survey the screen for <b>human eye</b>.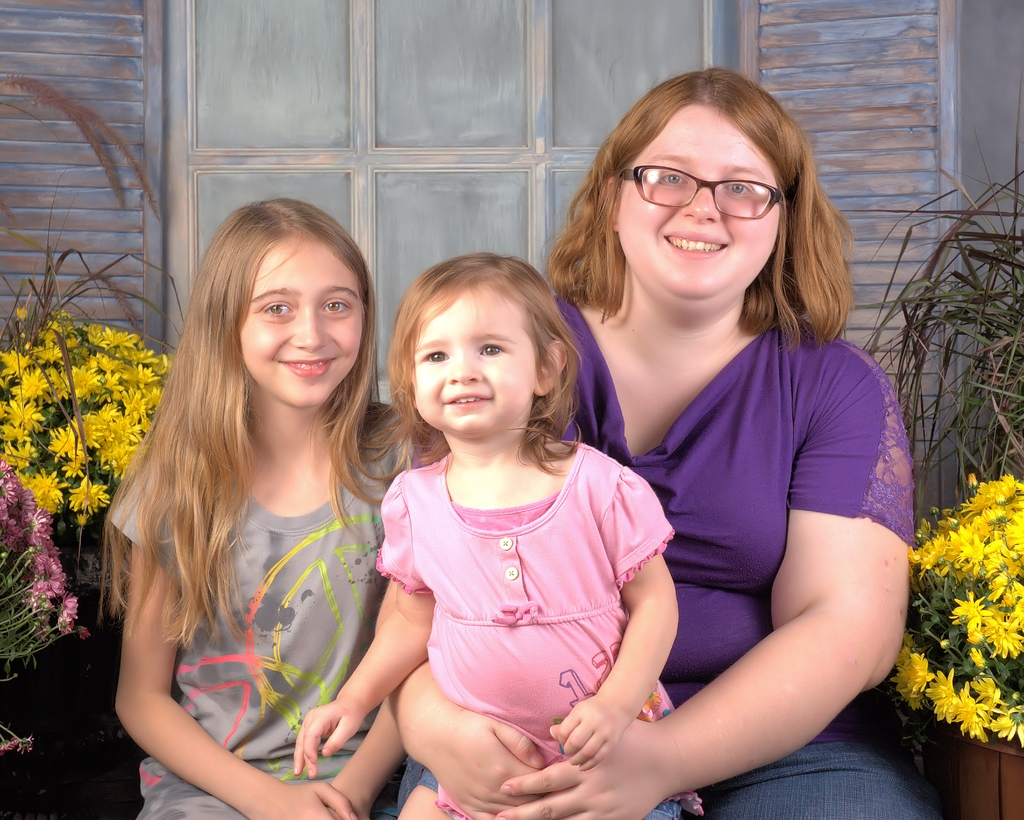
Survey found: [x1=420, y1=347, x2=451, y2=367].
